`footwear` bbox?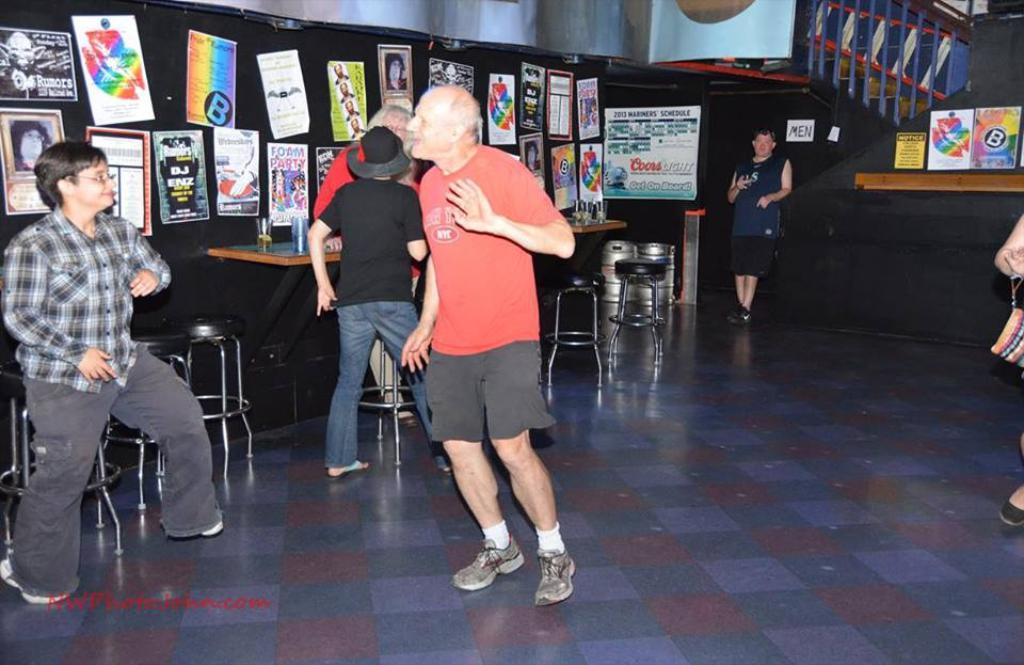
x1=322, y1=456, x2=368, y2=485
